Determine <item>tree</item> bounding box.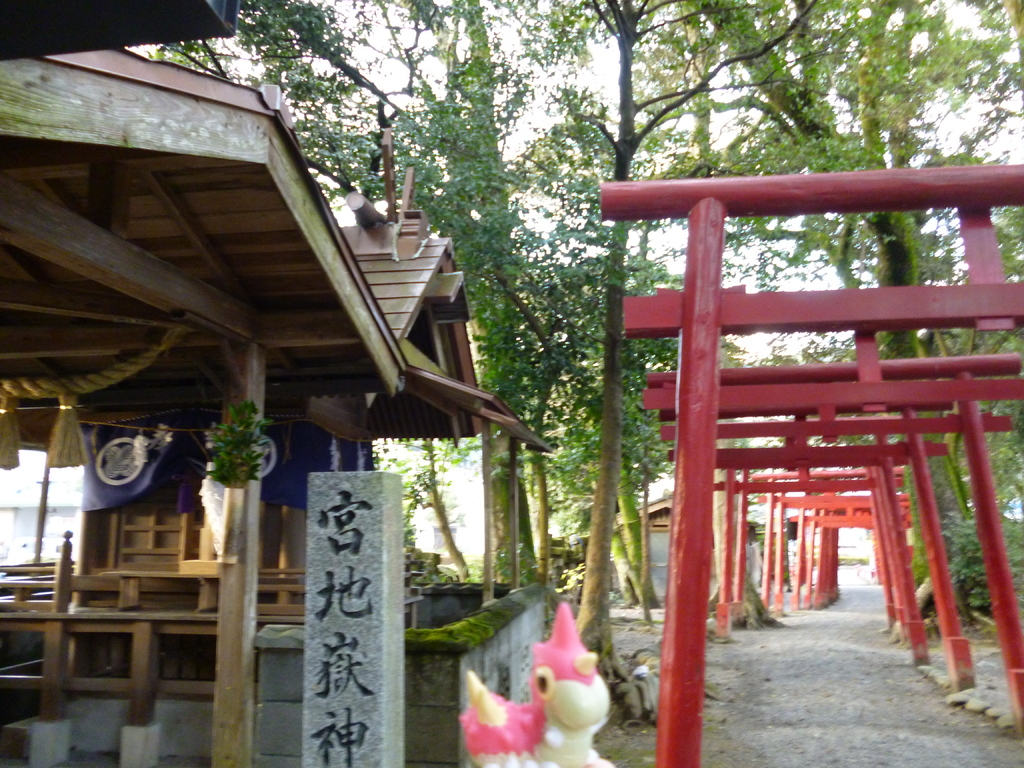
Determined: 472, 0, 860, 682.
